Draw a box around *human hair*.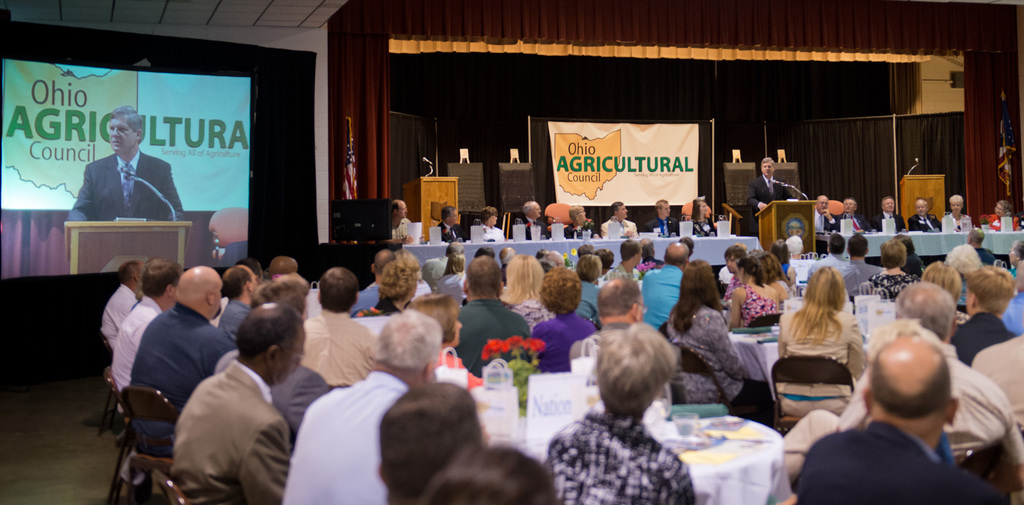
{"left": 317, "top": 265, "right": 360, "bottom": 312}.
